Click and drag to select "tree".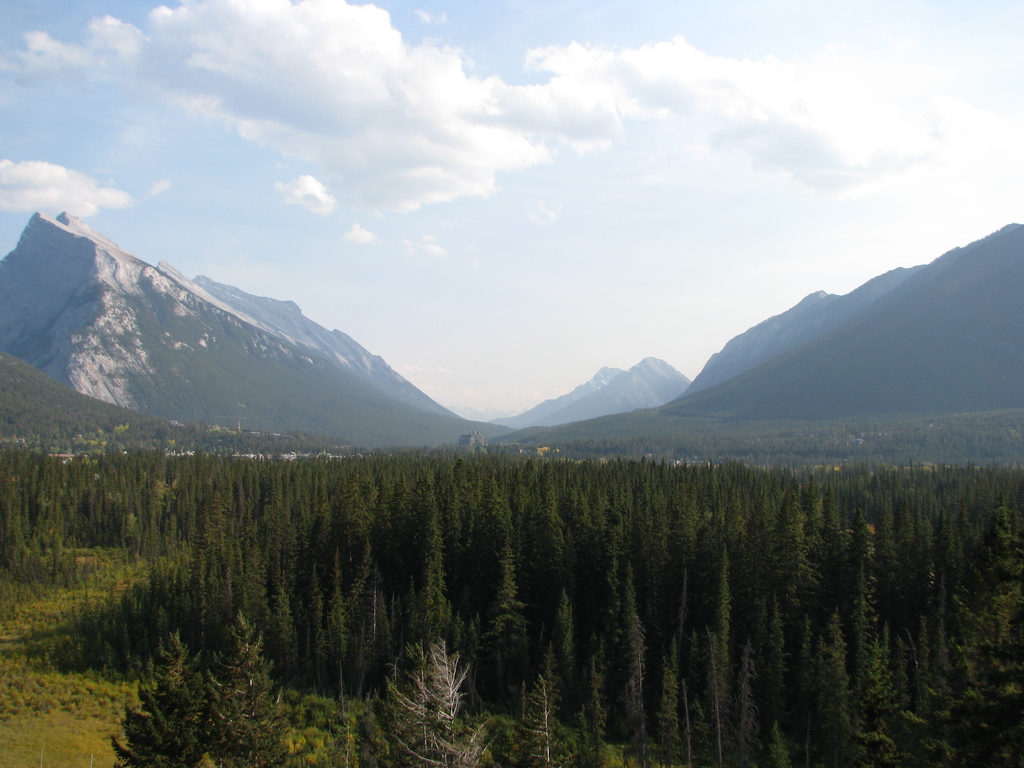
Selection: box(207, 603, 296, 767).
